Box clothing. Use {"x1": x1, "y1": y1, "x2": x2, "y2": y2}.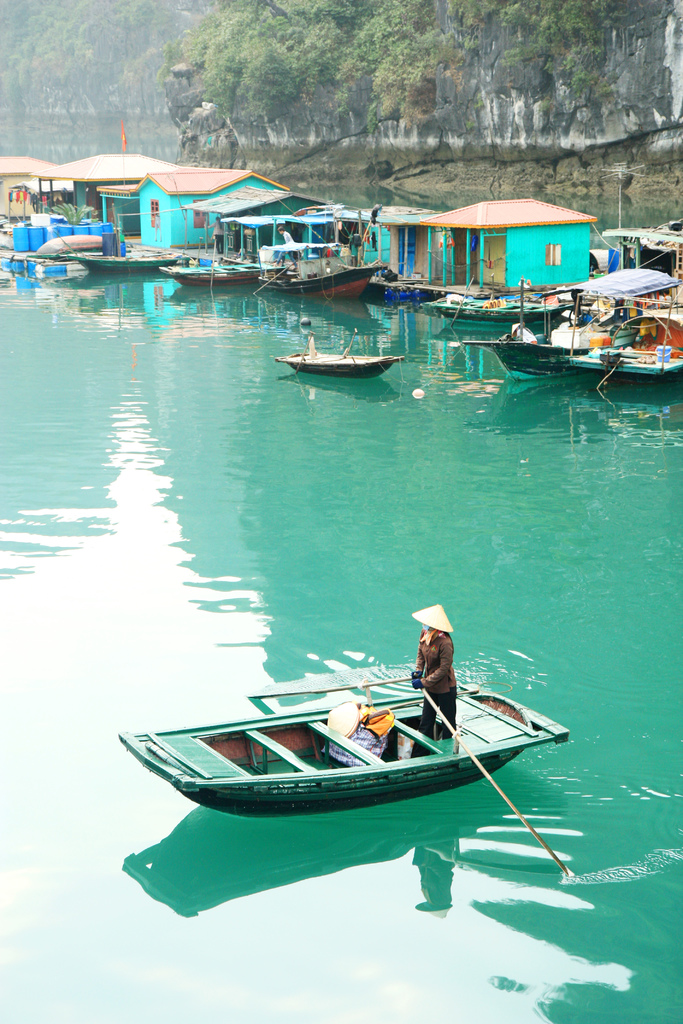
{"x1": 586, "y1": 294, "x2": 614, "y2": 323}.
